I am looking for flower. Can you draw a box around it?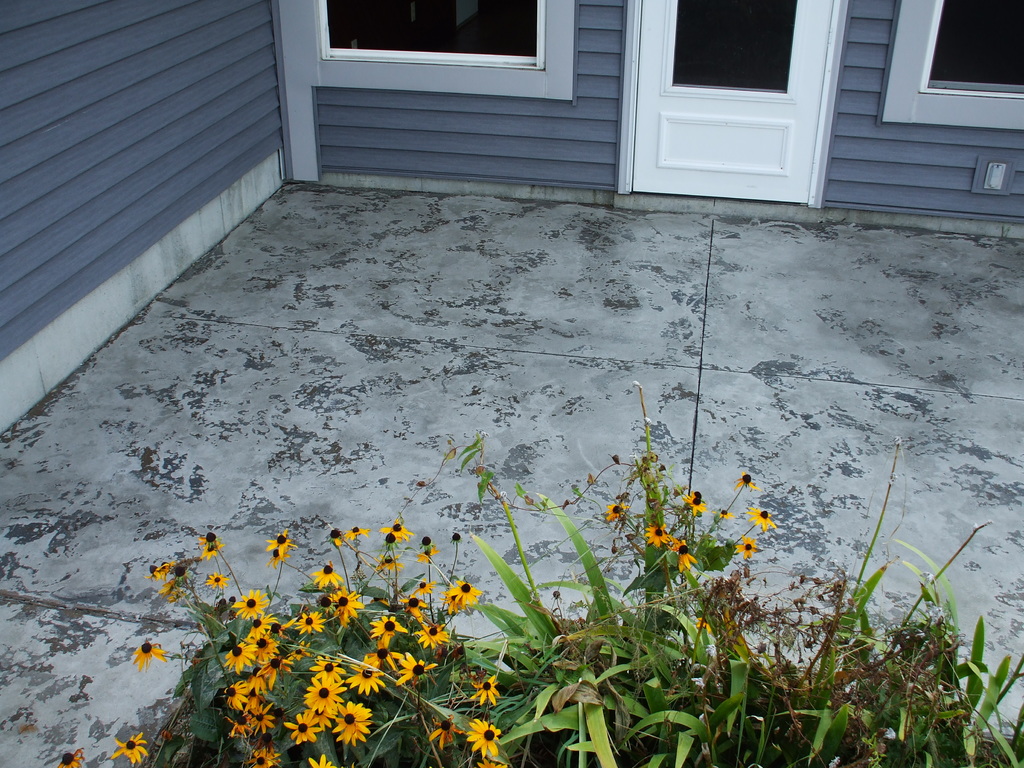
Sure, the bounding box is region(360, 637, 401, 669).
